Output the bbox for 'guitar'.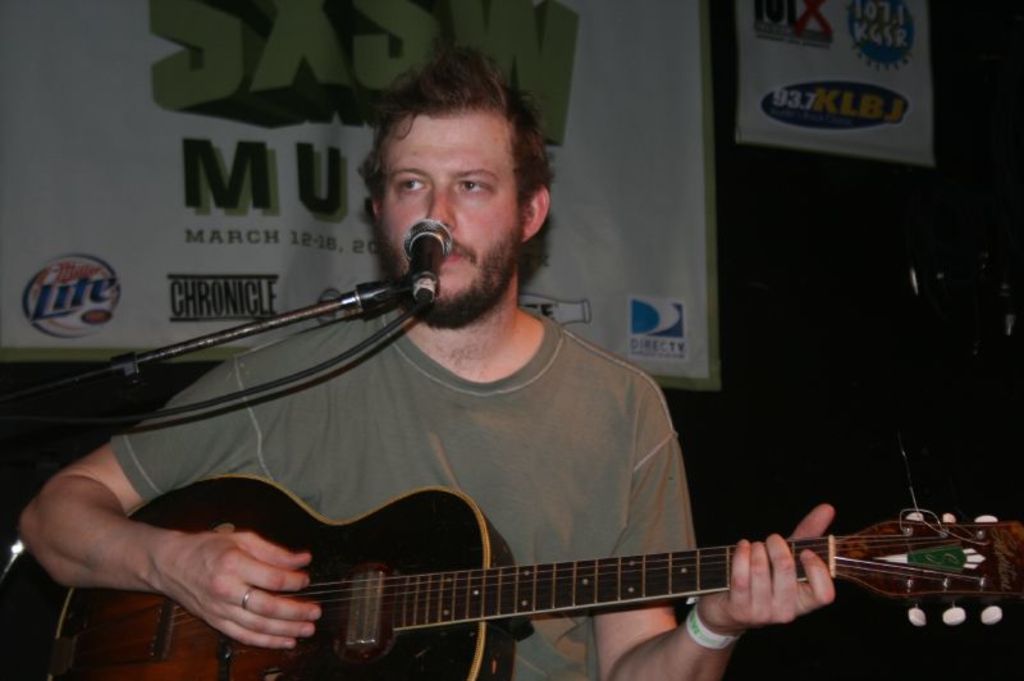
[left=69, top=451, right=1002, bottom=680].
